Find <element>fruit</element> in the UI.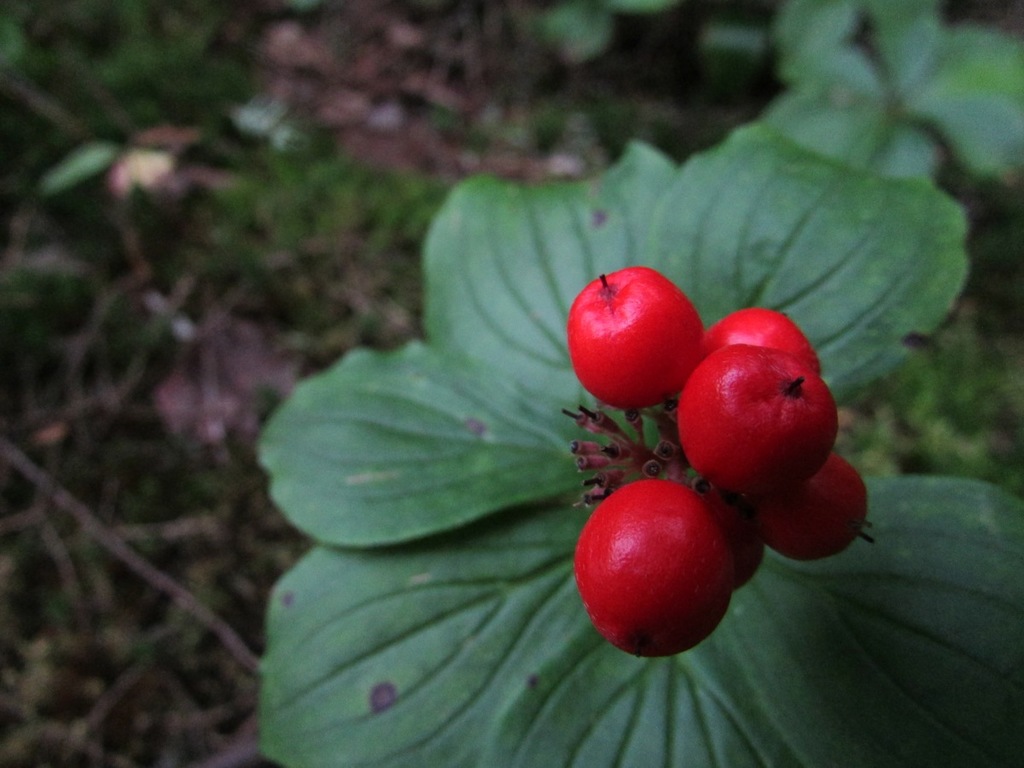
UI element at BBox(560, 262, 710, 410).
